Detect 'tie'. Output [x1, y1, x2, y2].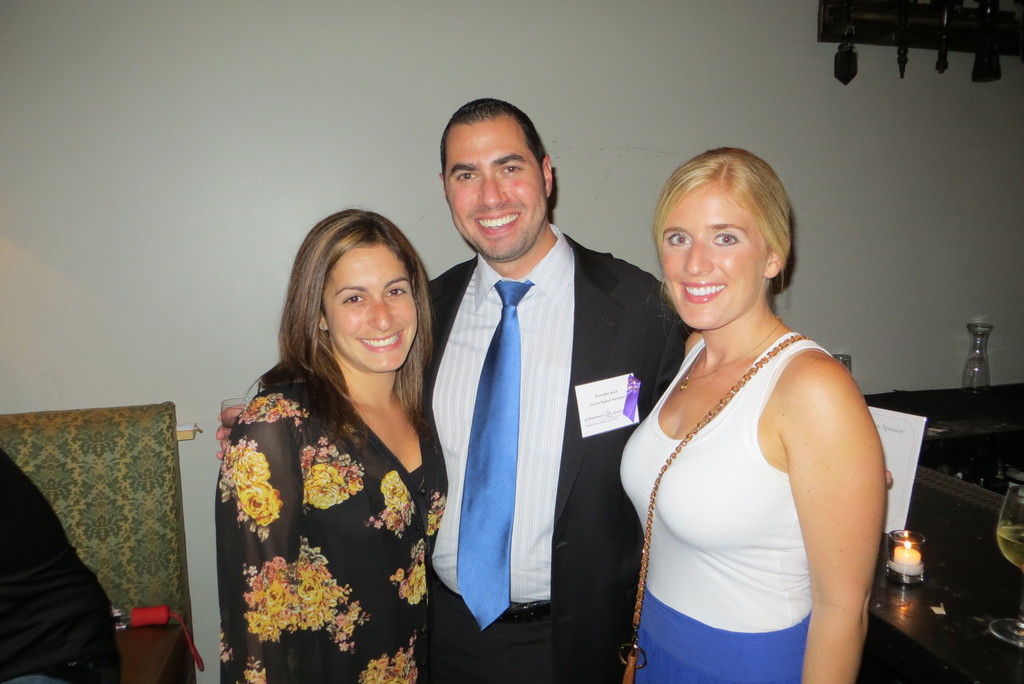
[455, 279, 538, 626].
